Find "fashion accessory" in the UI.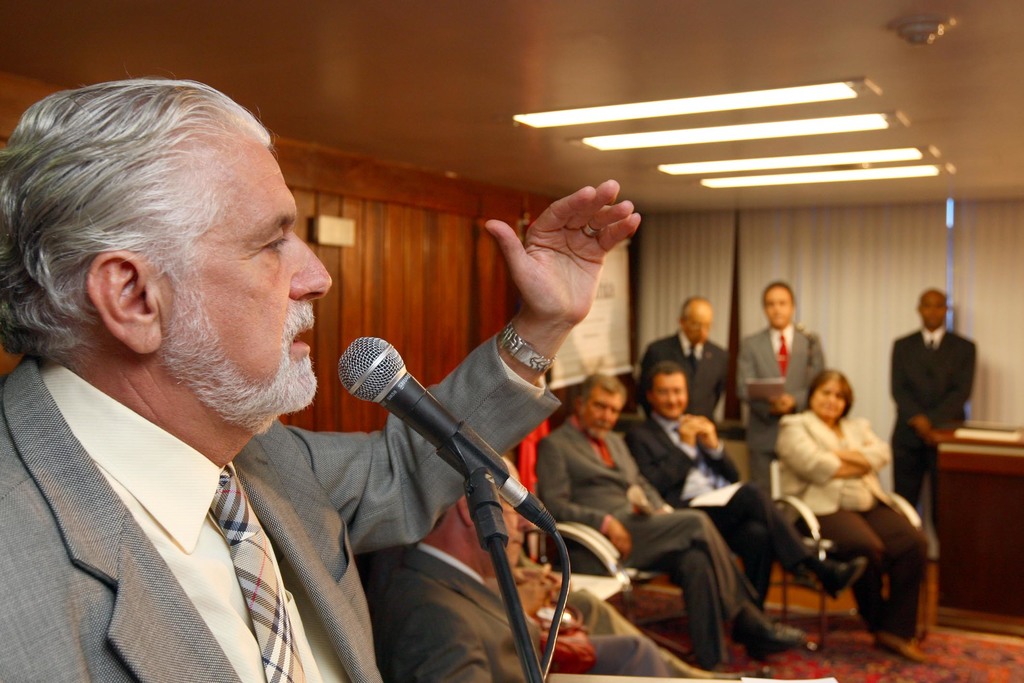
UI element at box=[748, 619, 808, 662].
